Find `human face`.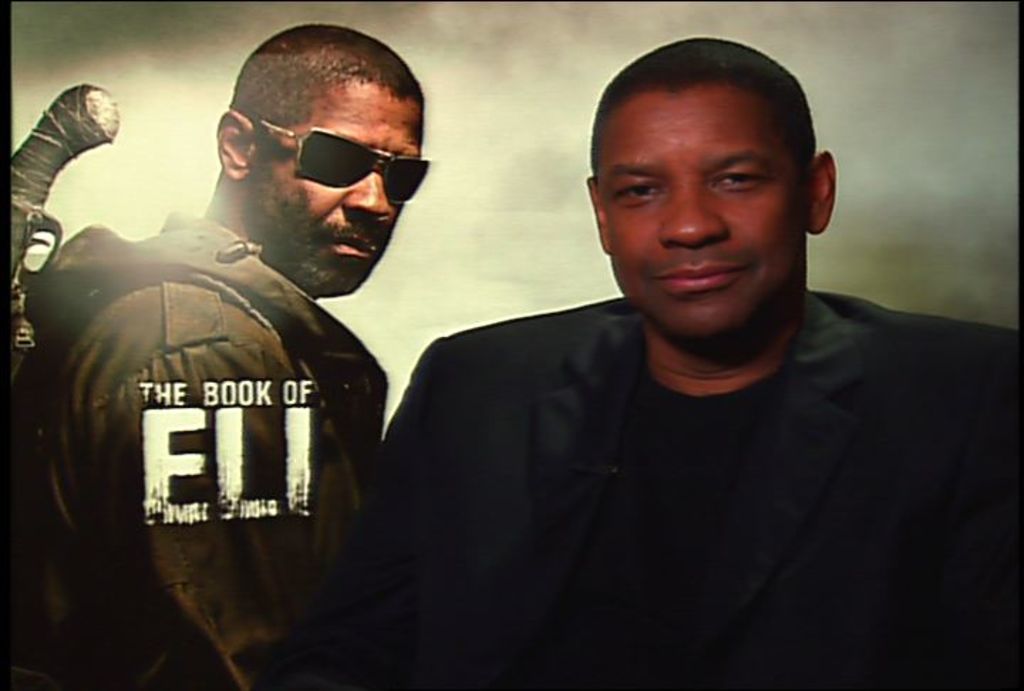
{"x1": 265, "y1": 73, "x2": 430, "y2": 267}.
